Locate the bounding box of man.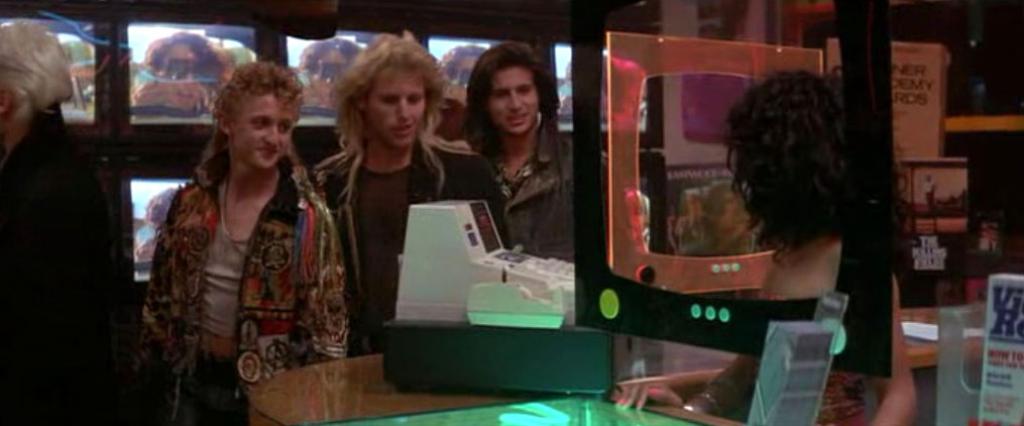
Bounding box: box=[312, 30, 503, 352].
